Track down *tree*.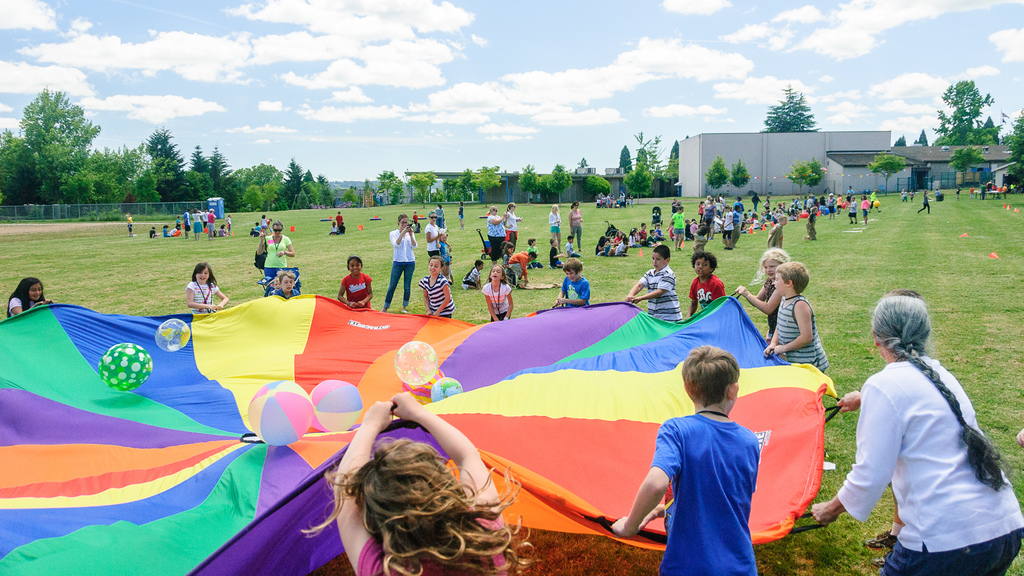
Tracked to left=889, top=134, right=905, bottom=146.
